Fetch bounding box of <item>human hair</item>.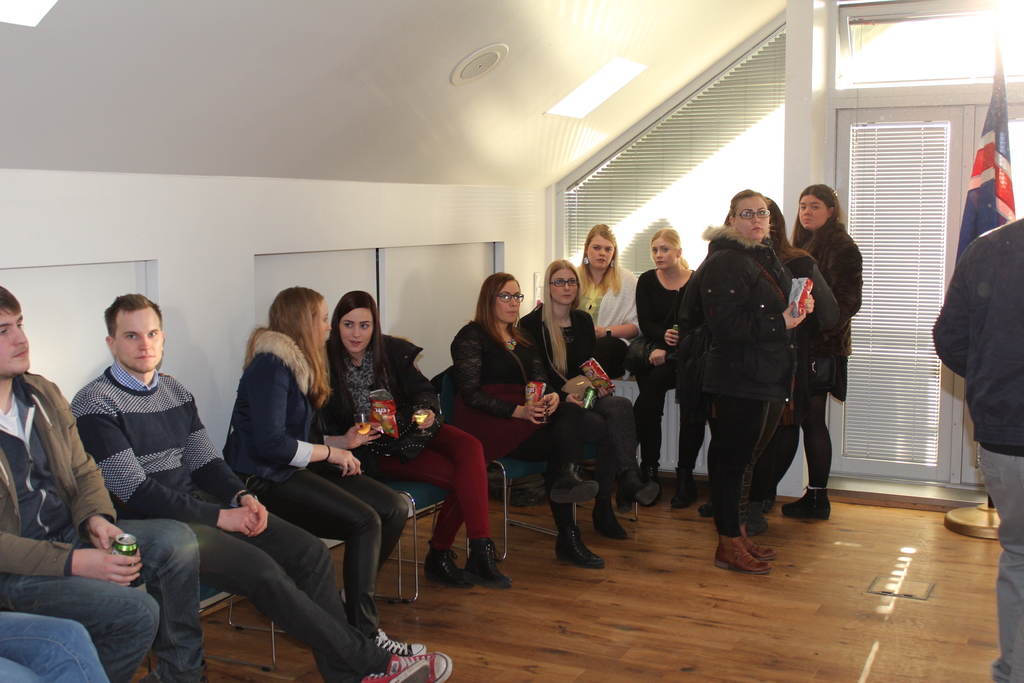
Bbox: box=[766, 198, 815, 263].
